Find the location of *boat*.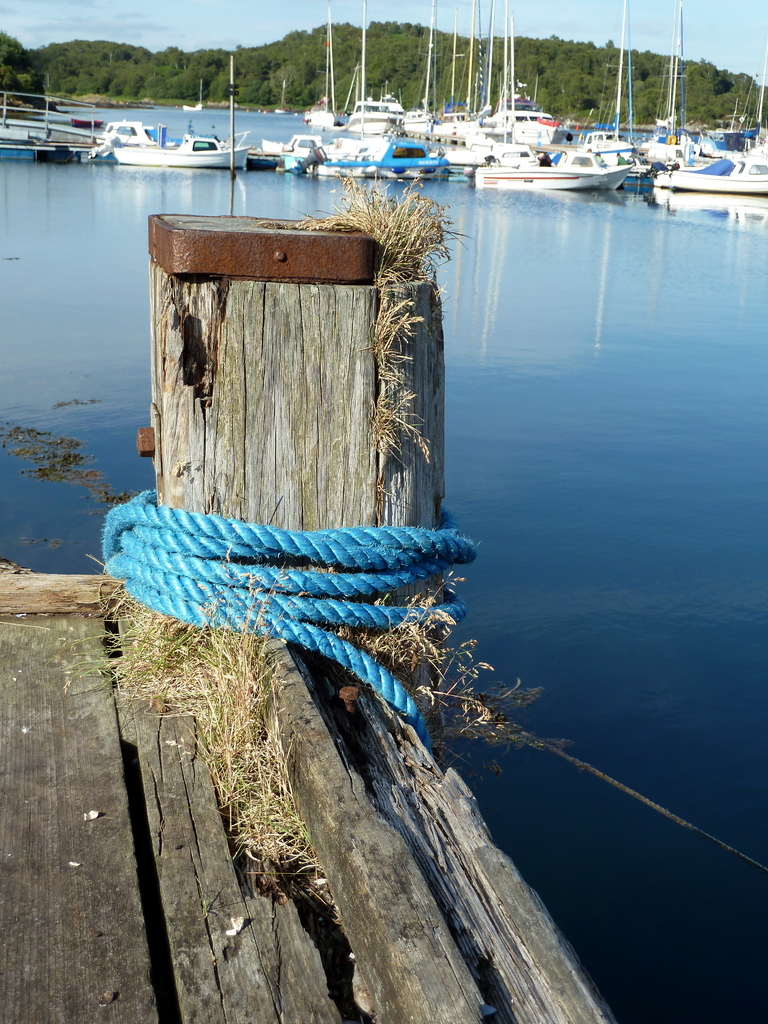
Location: bbox=(95, 118, 160, 142).
